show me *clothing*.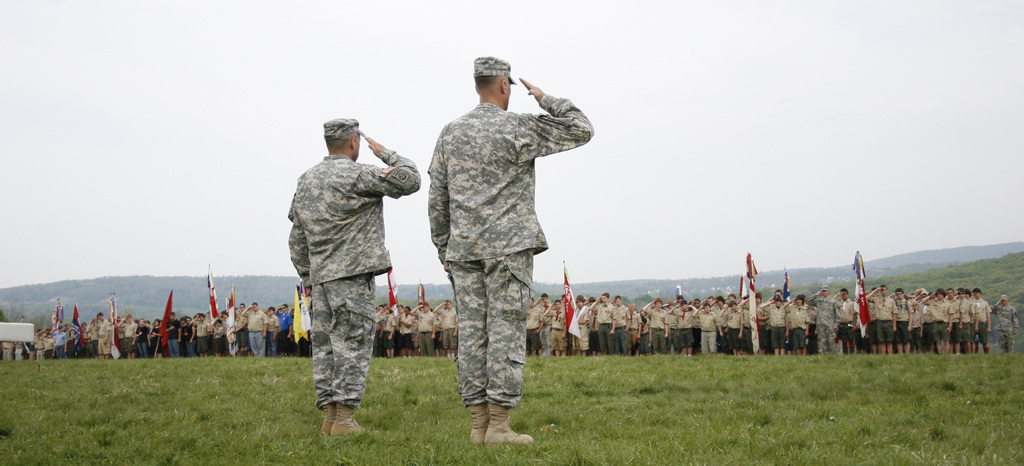
*clothing* is here: [left=912, top=299, right=925, bottom=351].
